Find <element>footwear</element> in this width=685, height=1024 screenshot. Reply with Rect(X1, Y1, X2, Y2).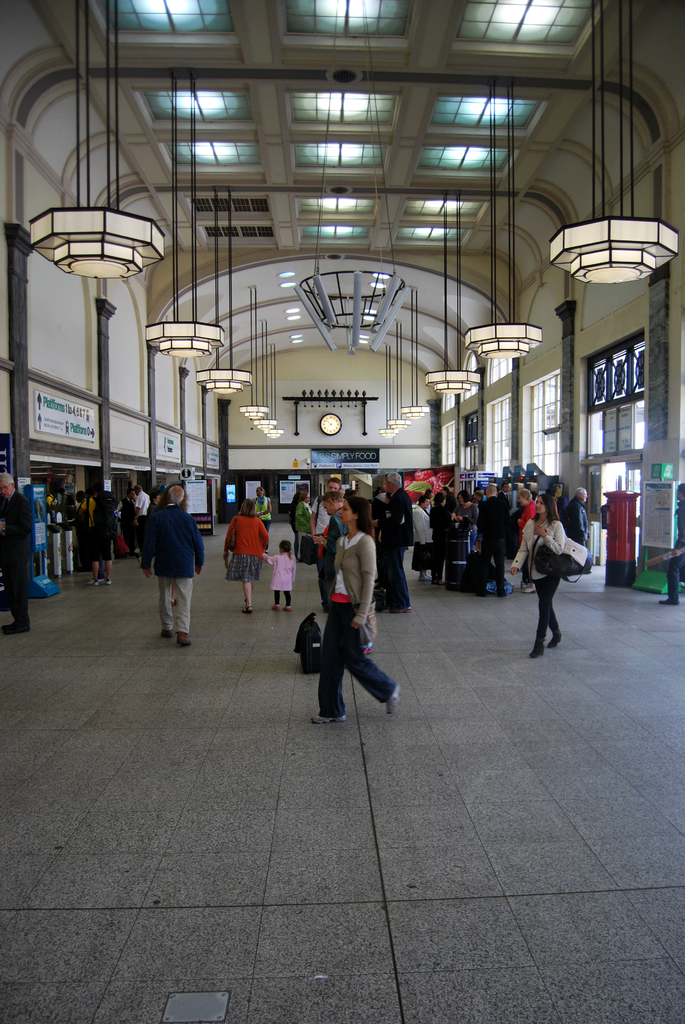
Rect(265, 603, 280, 610).
